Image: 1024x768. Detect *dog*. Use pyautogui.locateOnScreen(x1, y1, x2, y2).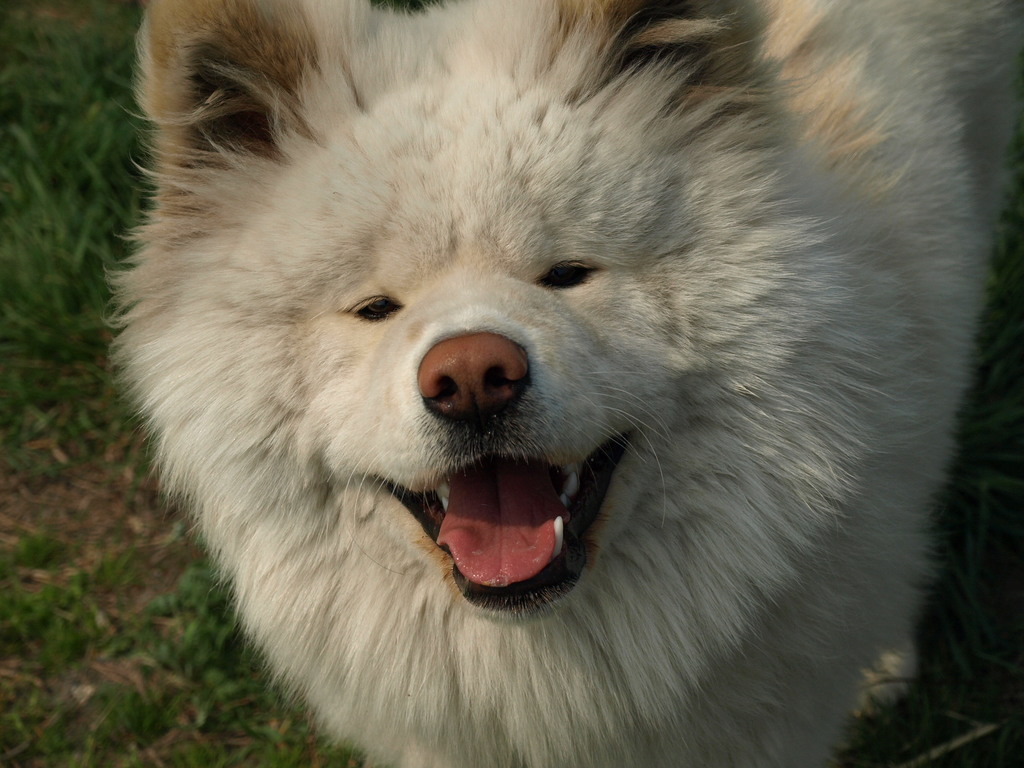
pyautogui.locateOnScreen(102, 0, 1023, 767).
